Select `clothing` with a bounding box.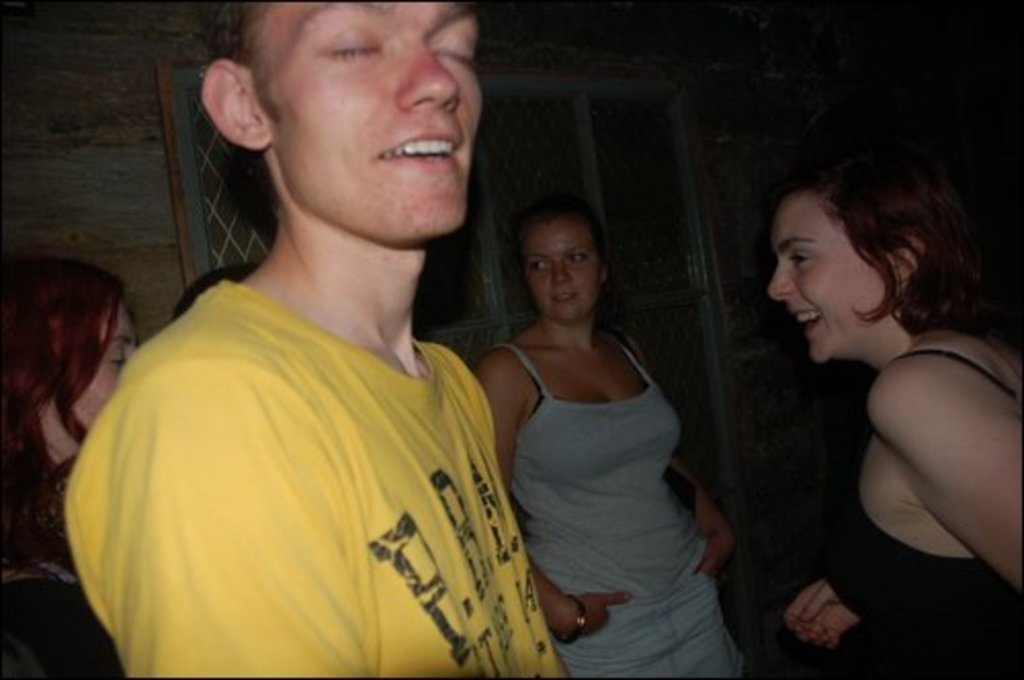
(807, 346, 1022, 678).
